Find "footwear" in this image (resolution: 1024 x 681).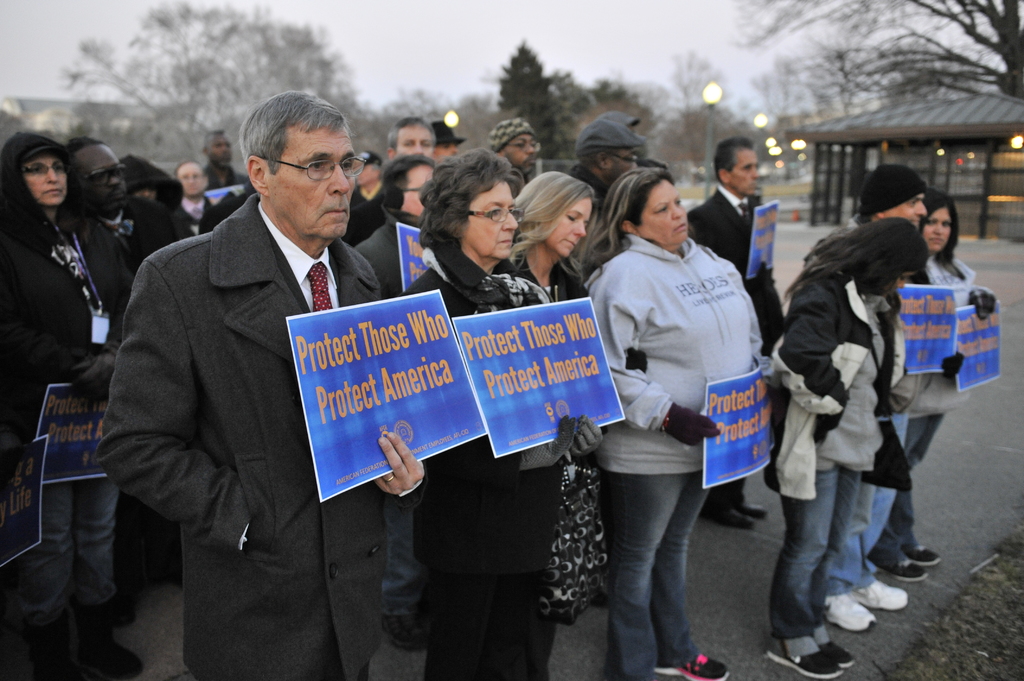
box(881, 554, 930, 582).
